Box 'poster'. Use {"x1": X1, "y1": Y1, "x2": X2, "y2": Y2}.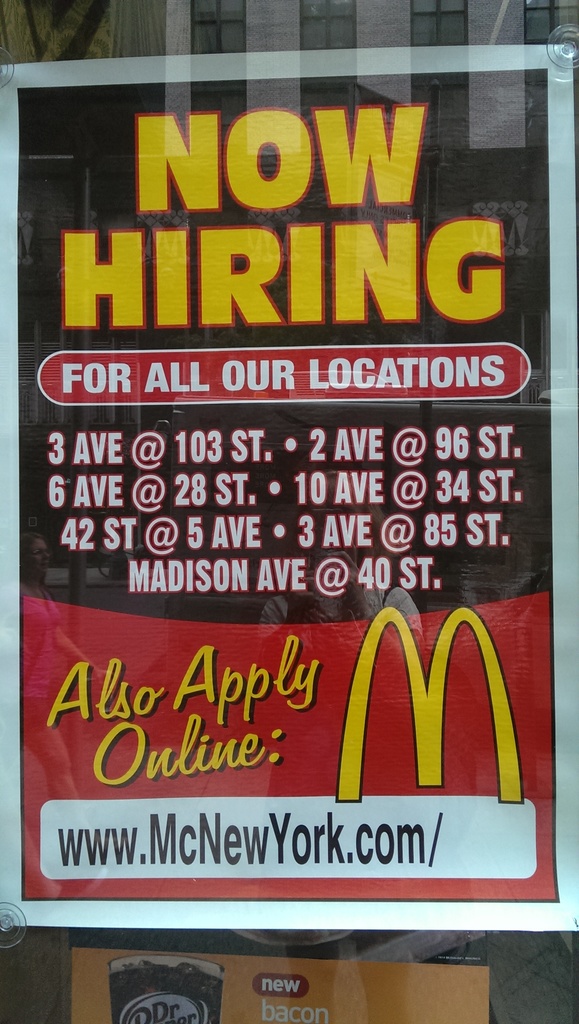
{"x1": 72, "y1": 947, "x2": 490, "y2": 1023}.
